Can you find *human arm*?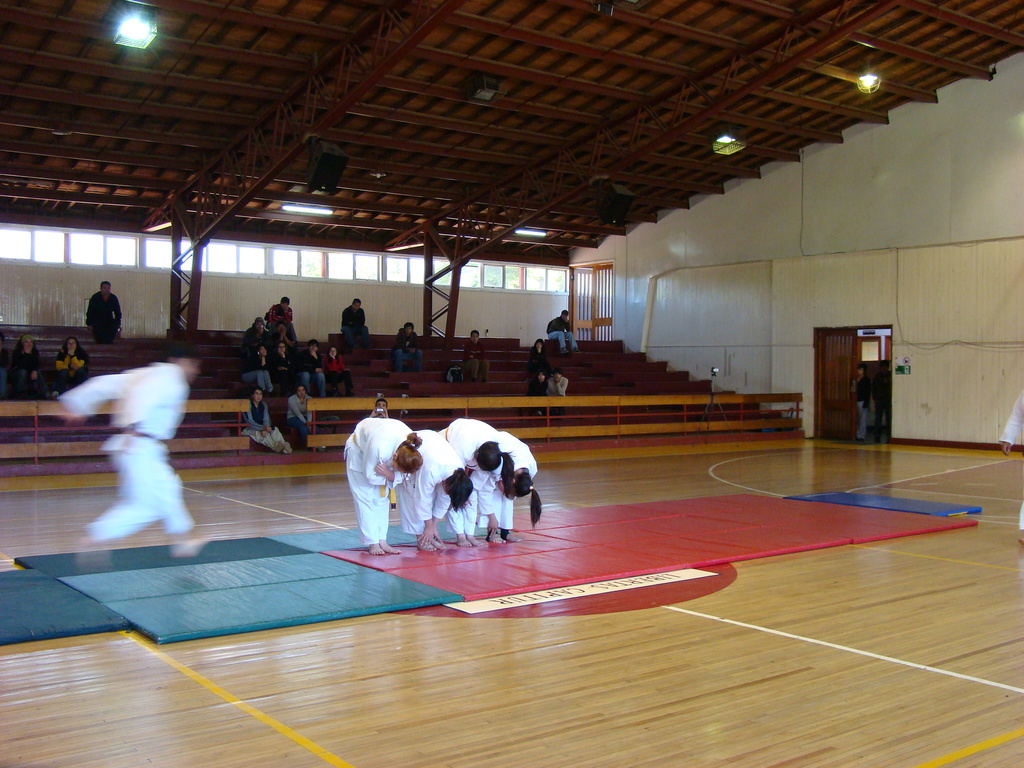
Yes, bounding box: (272, 330, 283, 346).
